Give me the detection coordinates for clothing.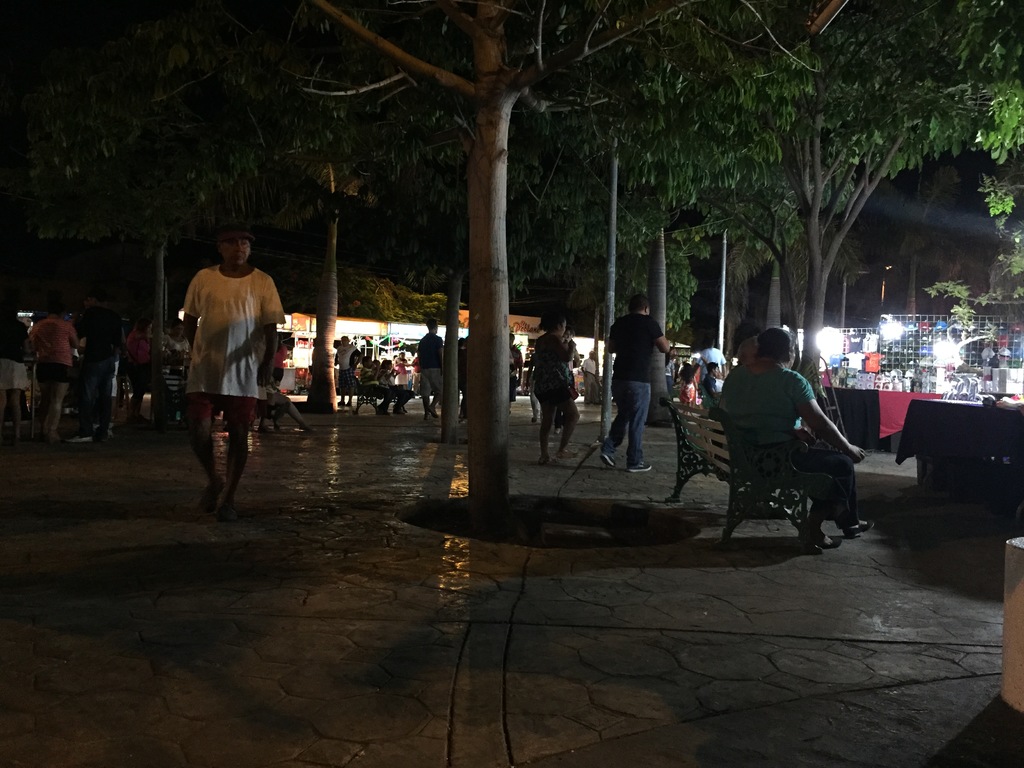
rect(74, 306, 117, 433).
